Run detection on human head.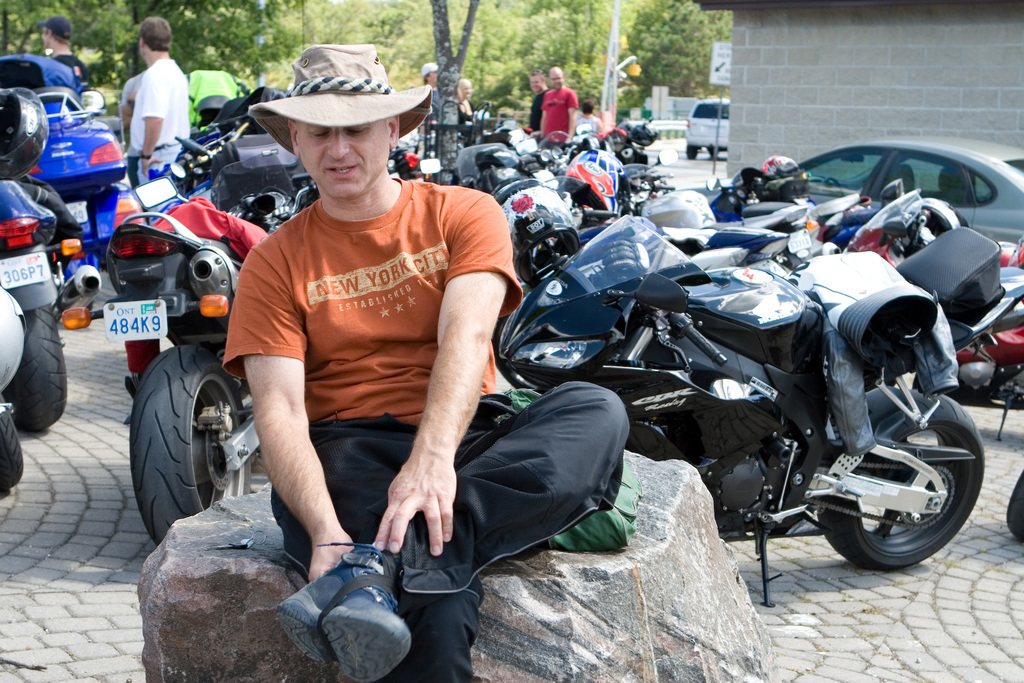
Result: [x1=547, y1=65, x2=563, y2=89].
